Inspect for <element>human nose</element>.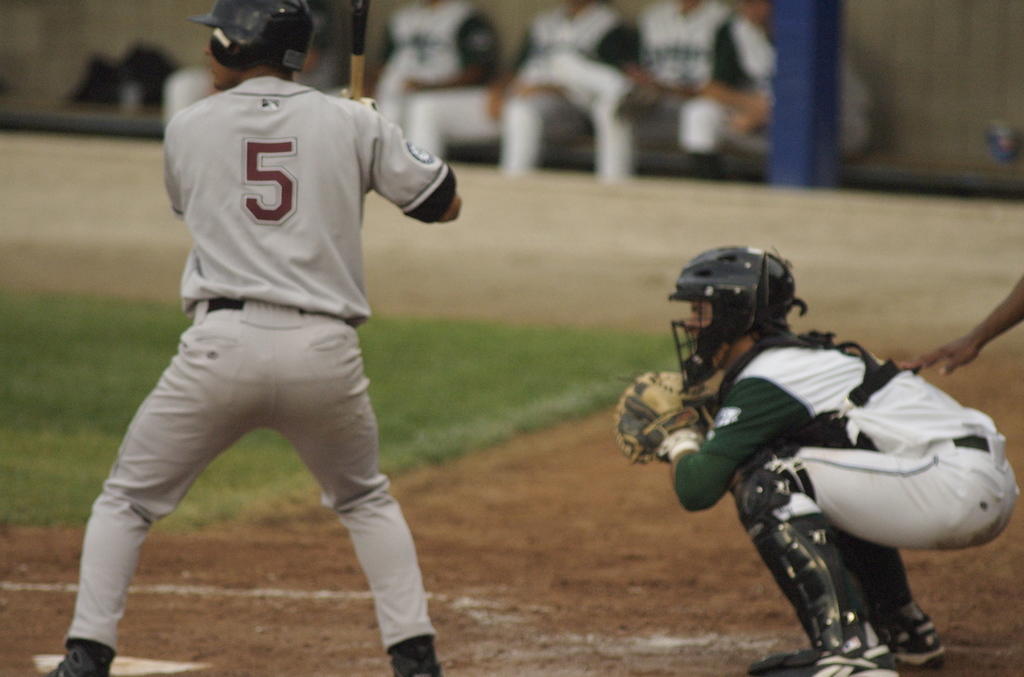
Inspection: {"x1": 201, "y1": 37, "x2": 213, "y2": 57}.
